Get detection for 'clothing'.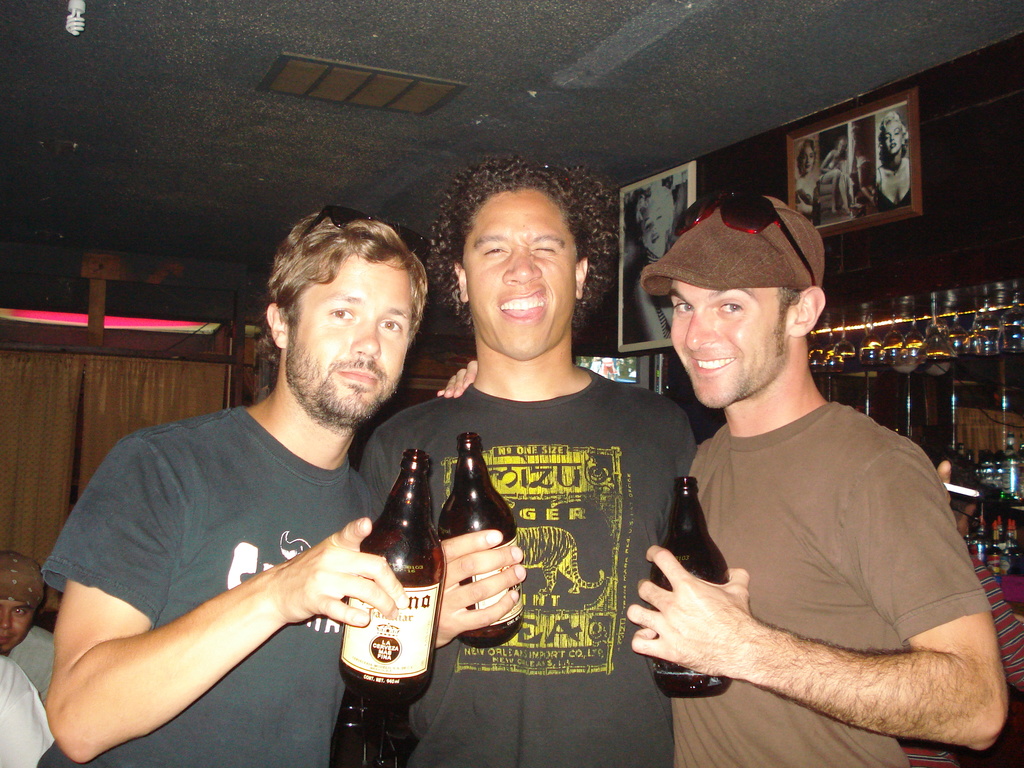
Detection: box=[28, 403, 400, 767].
